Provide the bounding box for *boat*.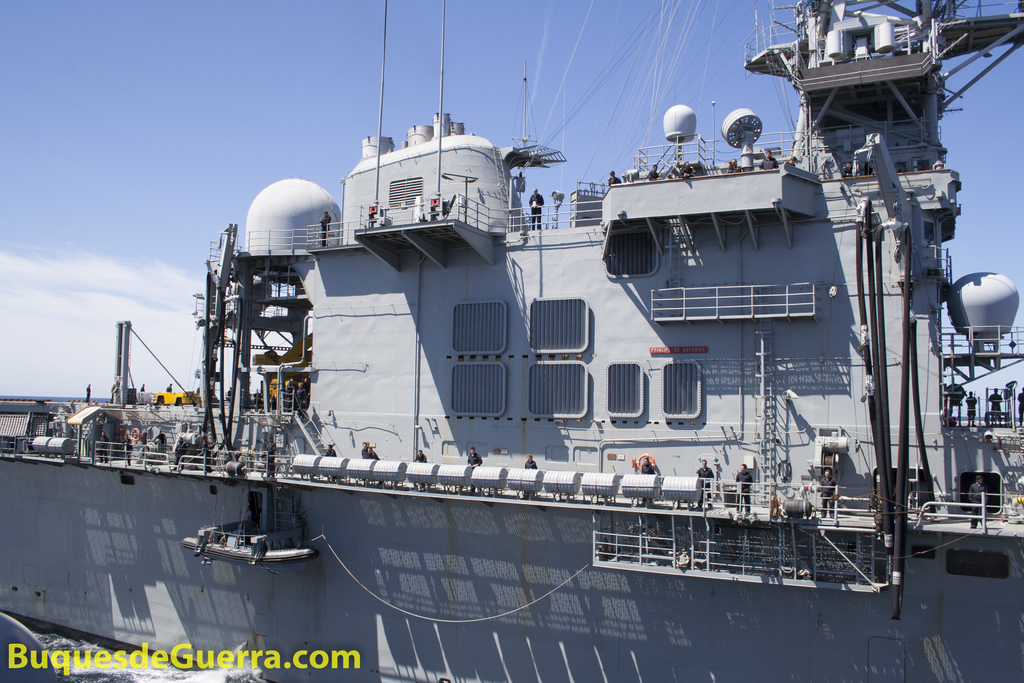
bbox=[20, 25, 988, 637].
